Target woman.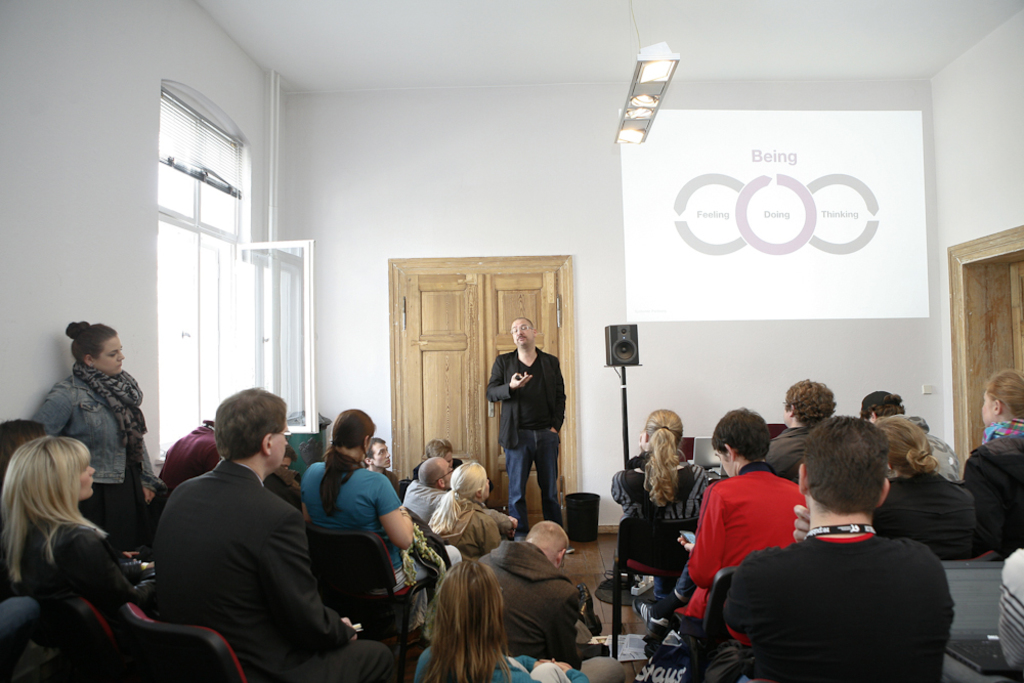
Target region: 28 319 174 539.
